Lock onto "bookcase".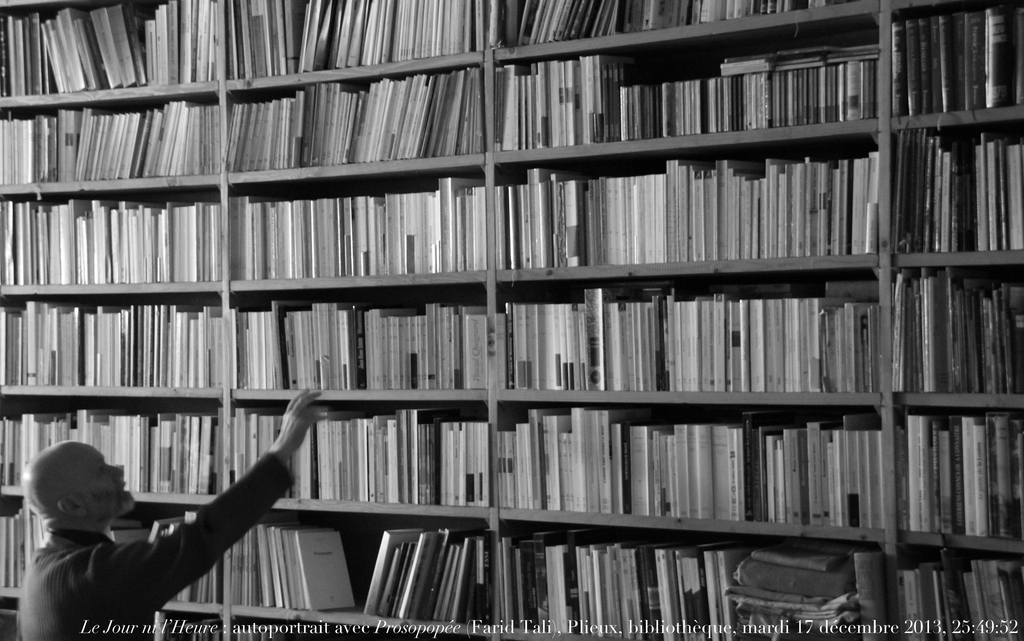
Locked: left=0, top=7, right=1020, bottom=640.
